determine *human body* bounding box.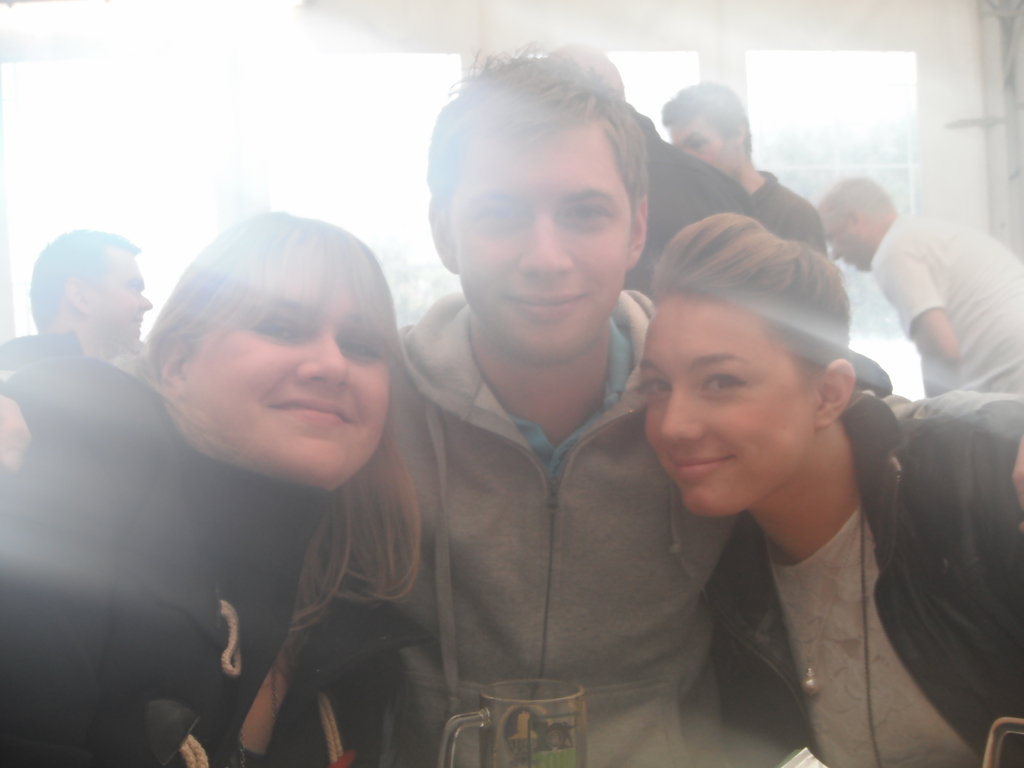
Determined: 595/228/989/757.
